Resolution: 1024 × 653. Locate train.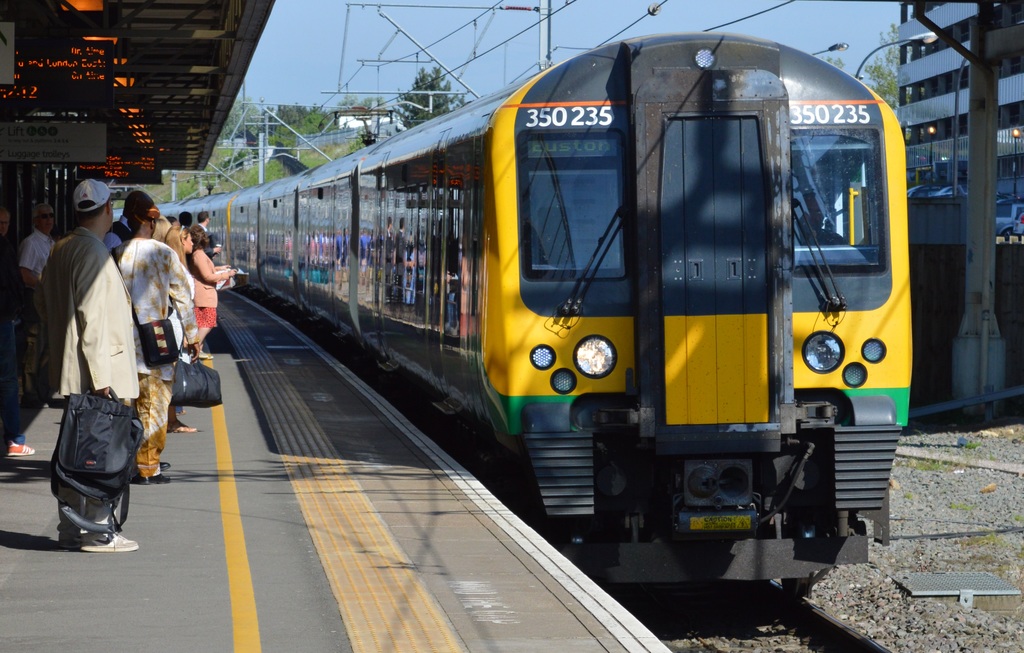
left=161, top=34, right=909, bottom=597.
